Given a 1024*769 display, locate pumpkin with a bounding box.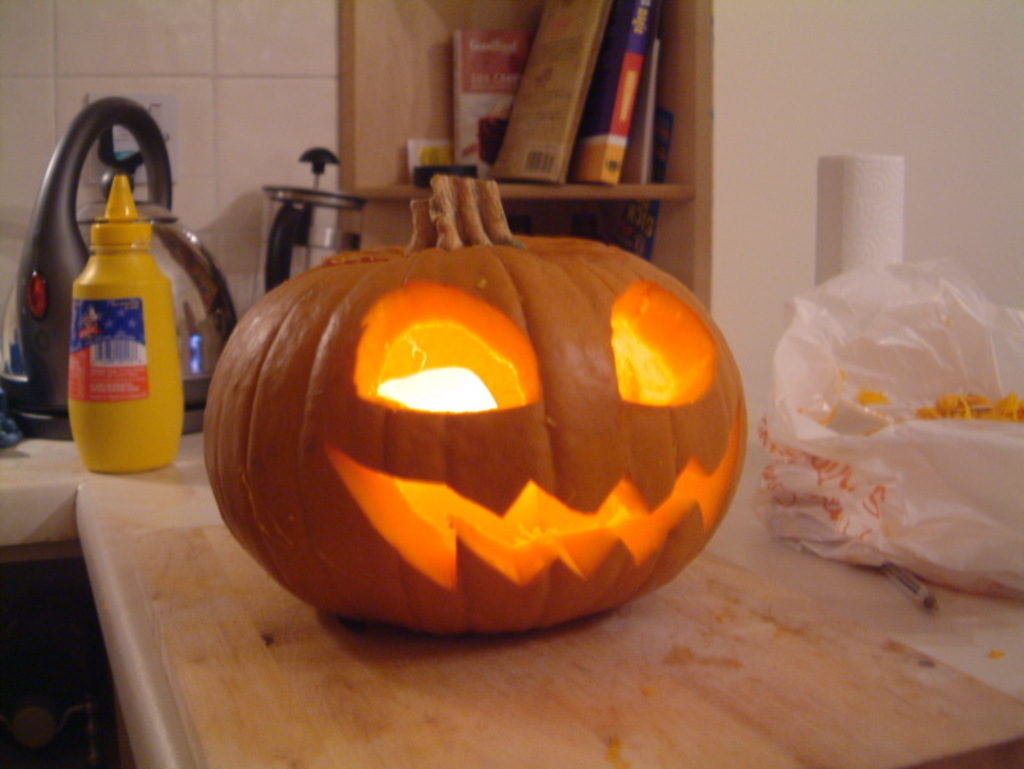
Located: crop(205, 173, 744, 635).
